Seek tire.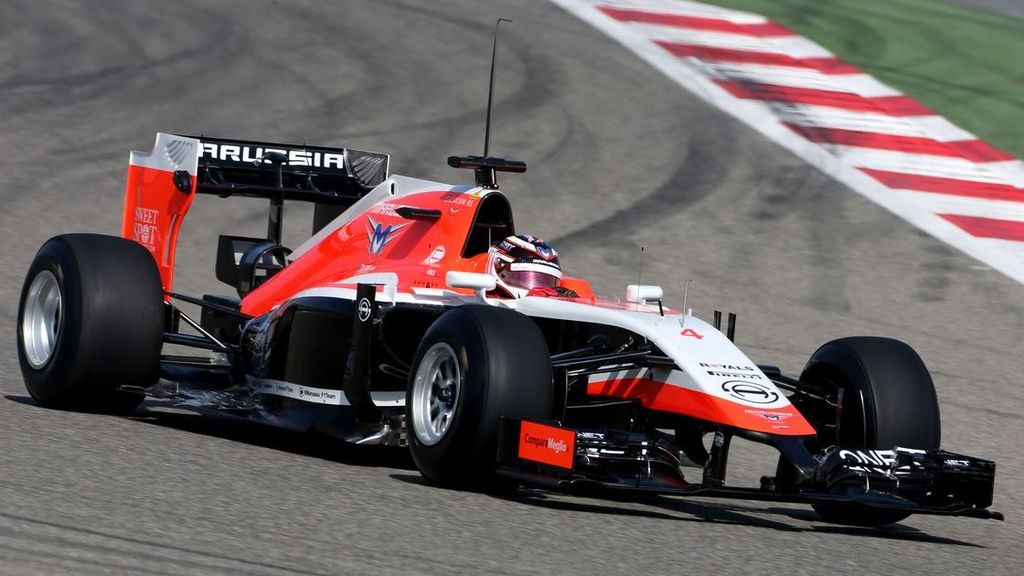
795 334 943 526.
